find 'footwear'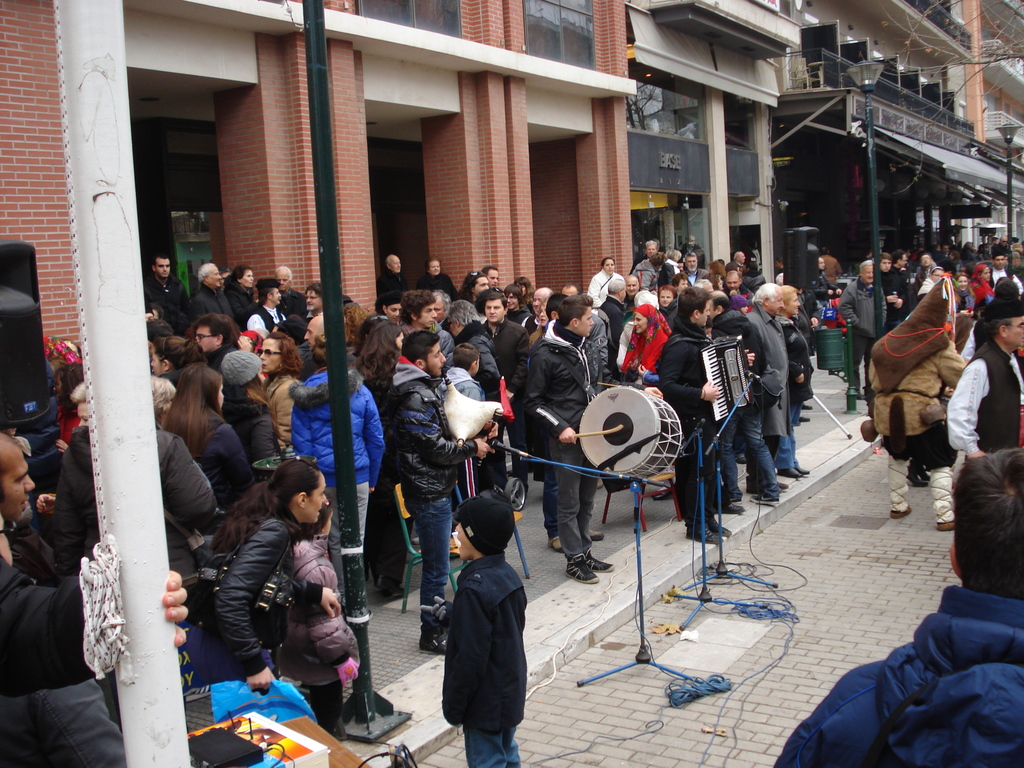
[703,512,732,539]
